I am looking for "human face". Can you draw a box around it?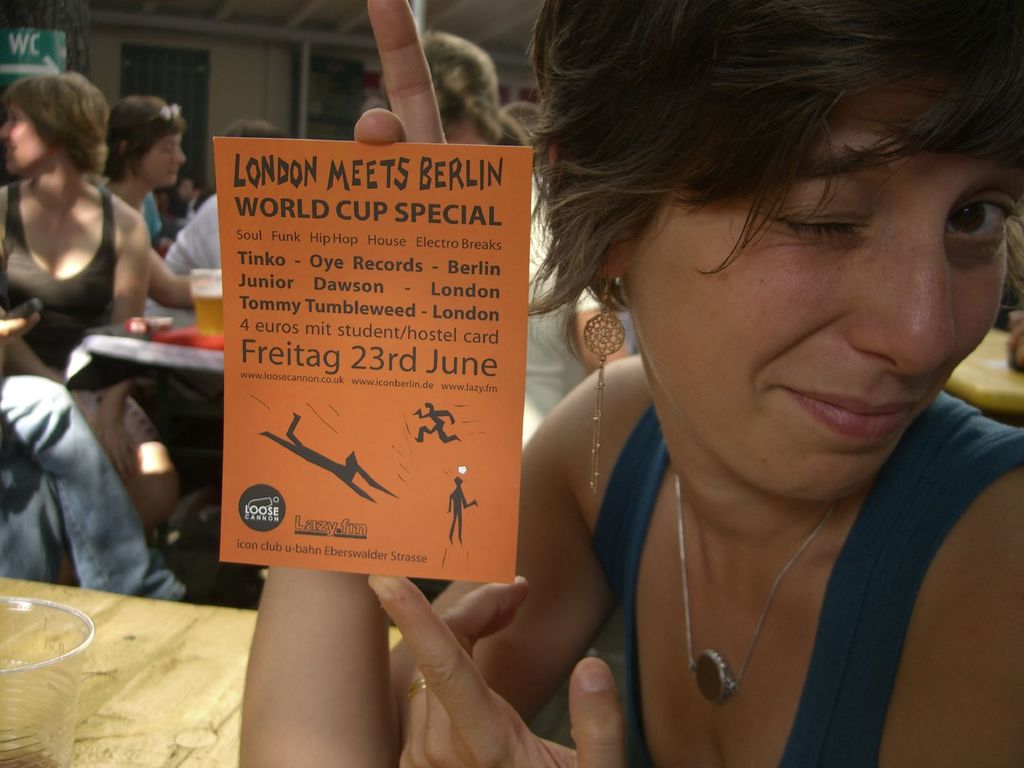
Sure, the bounding box is detection(623, 56, 1023, 503).
